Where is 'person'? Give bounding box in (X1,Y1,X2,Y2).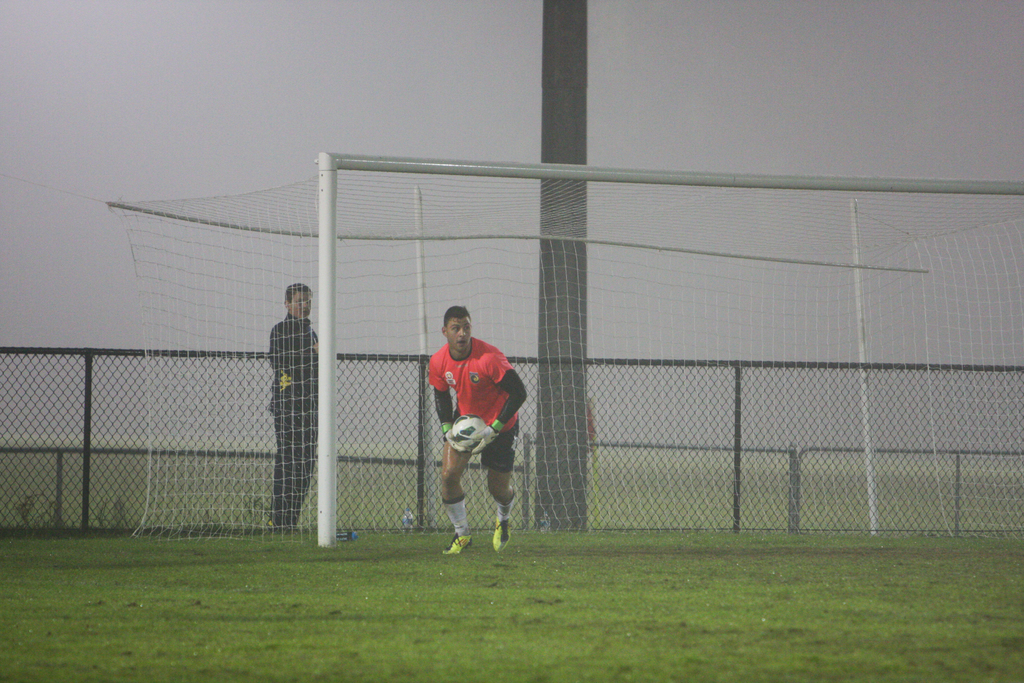
(269,278,334,537).
